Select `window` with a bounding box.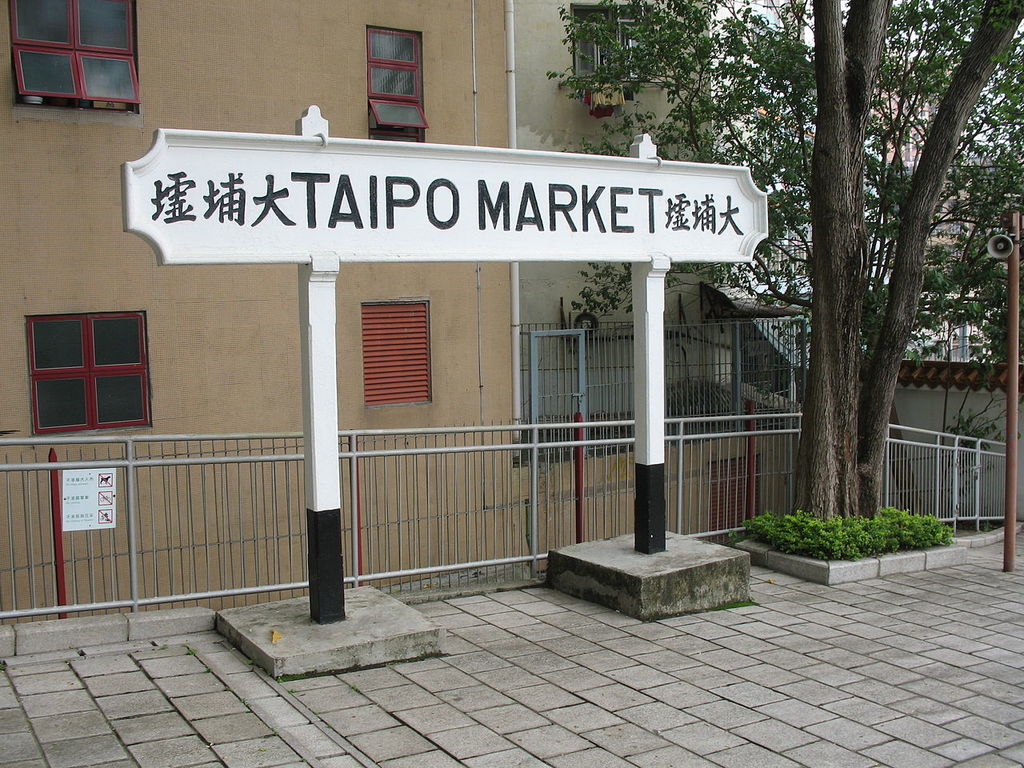
region(578, 8, 668, 80).
